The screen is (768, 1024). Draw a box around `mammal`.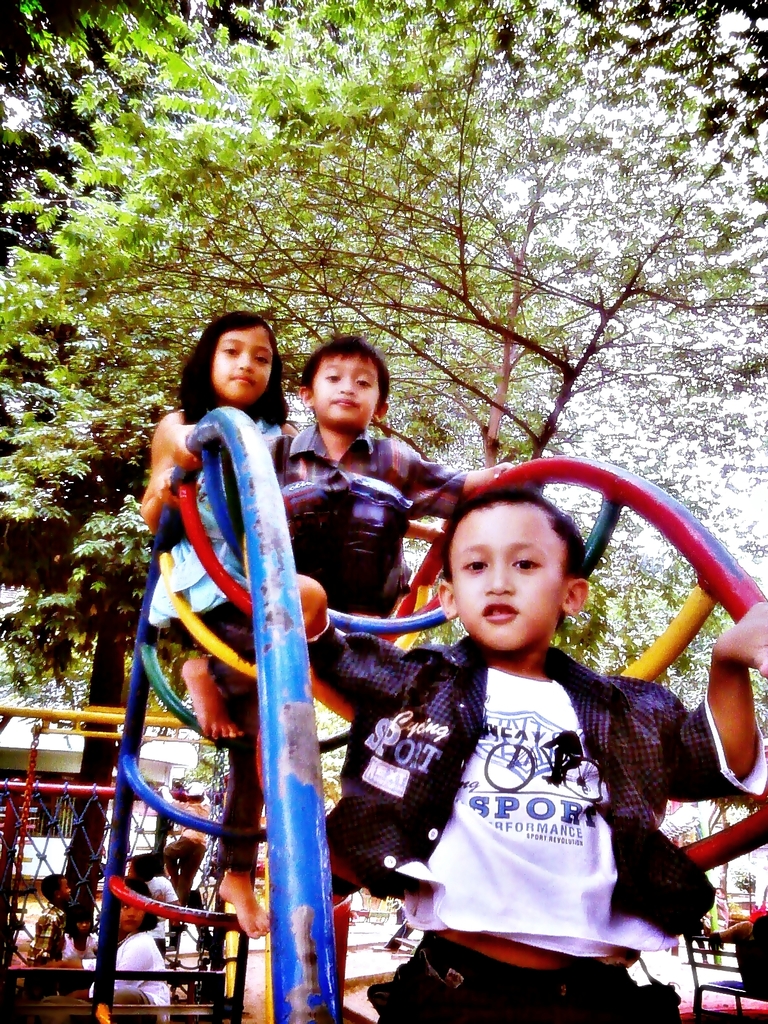
select_region(131, 316, 331, 945).
